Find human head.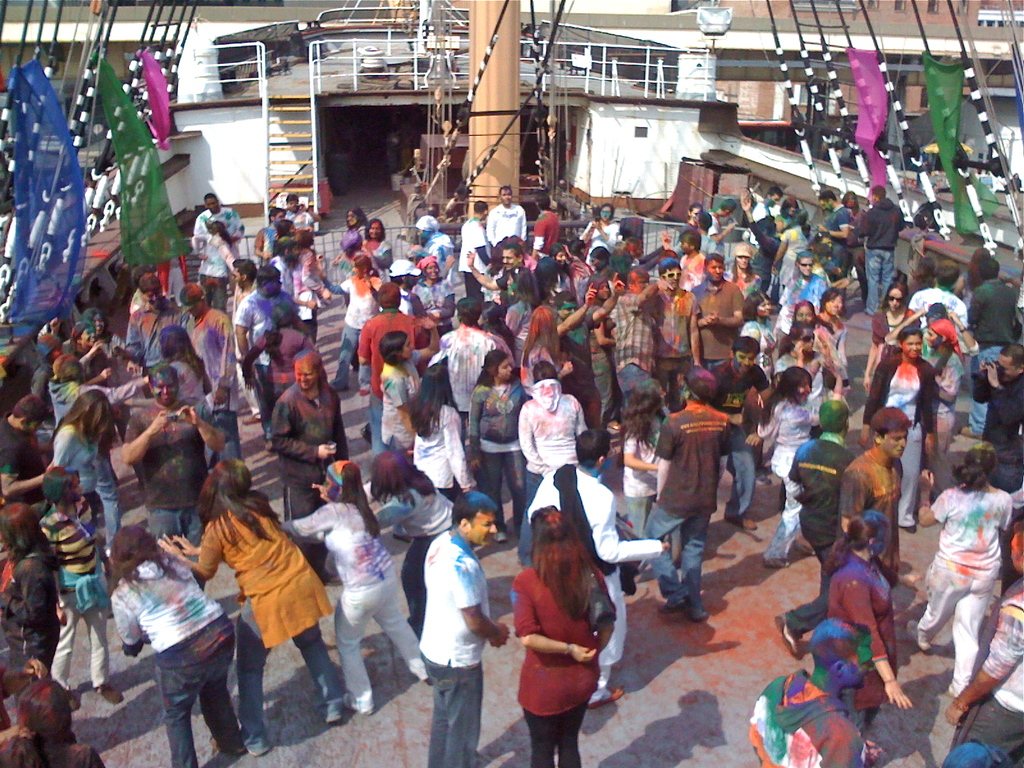
region(205, 461, 255, 503).
